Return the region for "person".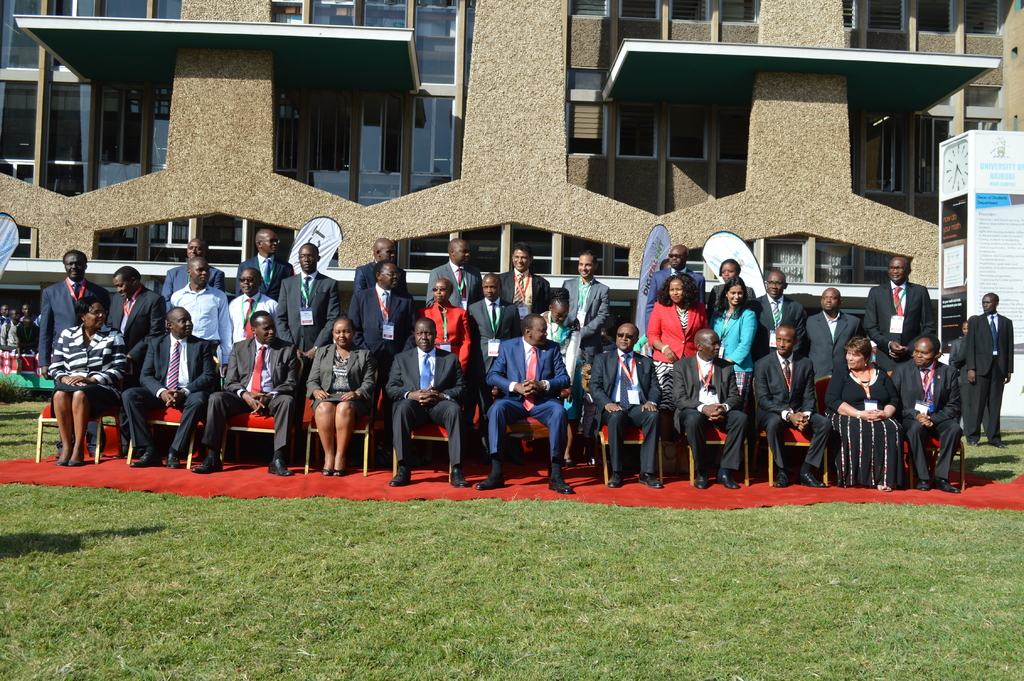
297, 301, 369, 477.
